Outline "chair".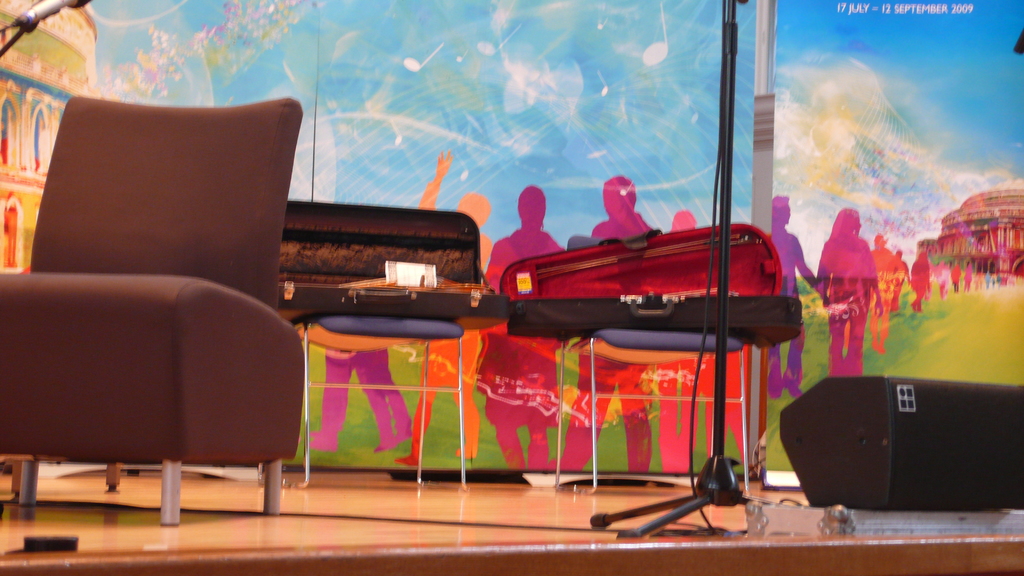
Outline: Rect(255, 314, 472, 495).
